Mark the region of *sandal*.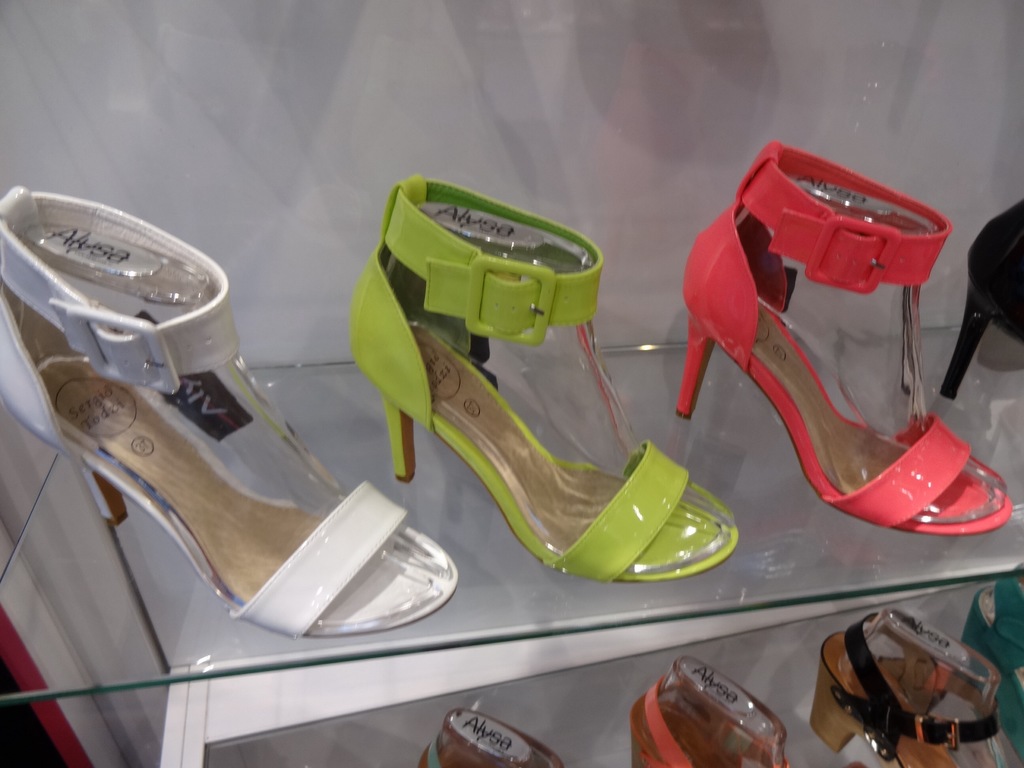
Region: x1=810 y1=606 x2=1011 y2=767.
